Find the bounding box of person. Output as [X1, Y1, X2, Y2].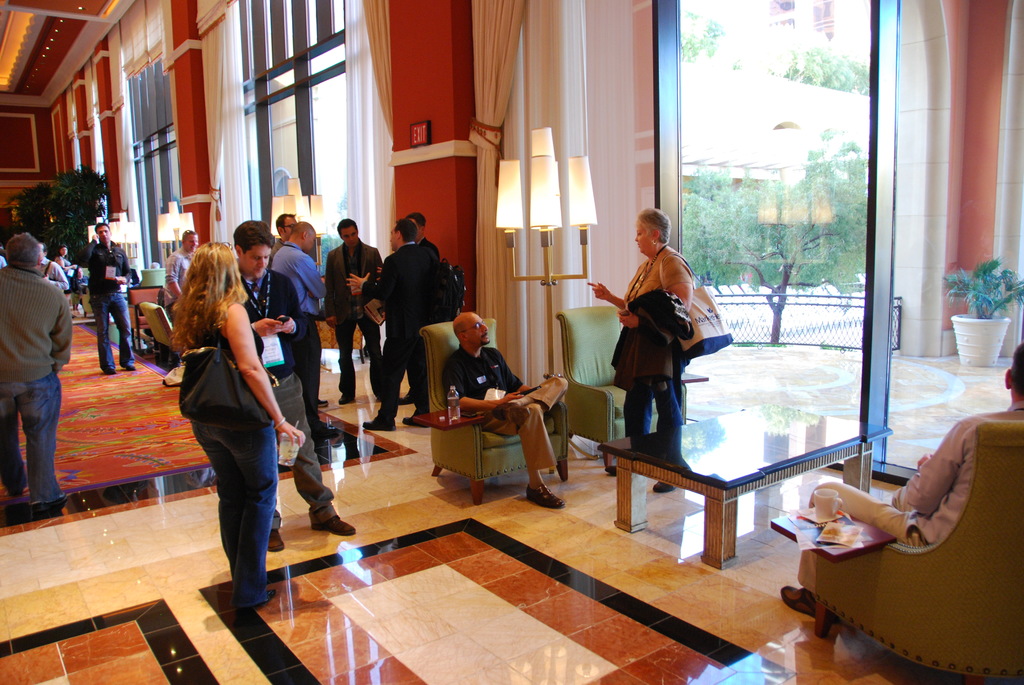
[325, 218, 384, 407].
